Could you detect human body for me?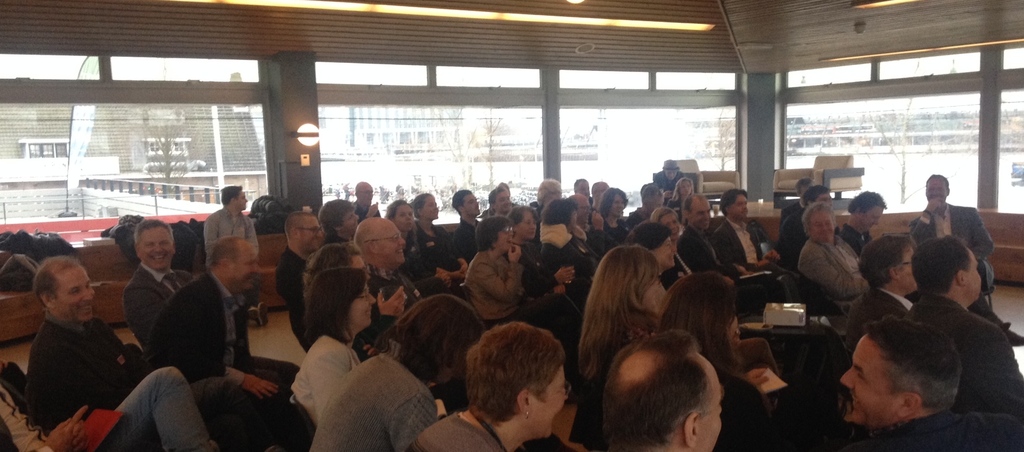
Detection result: 118,262,188,348.
